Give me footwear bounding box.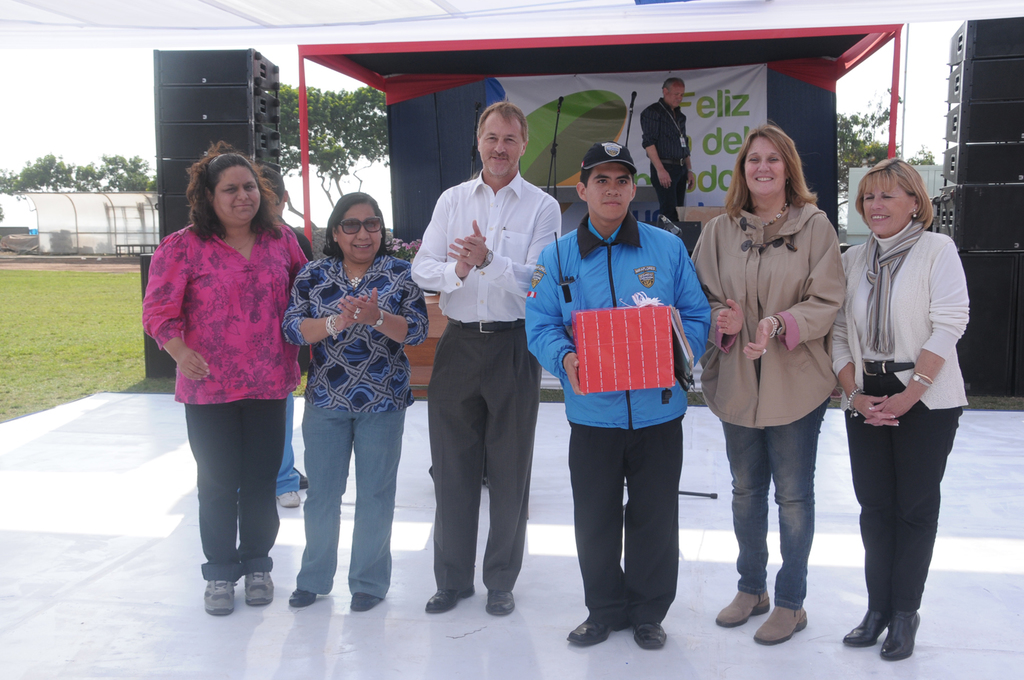
l=634, t=618, r=671, b=652.
